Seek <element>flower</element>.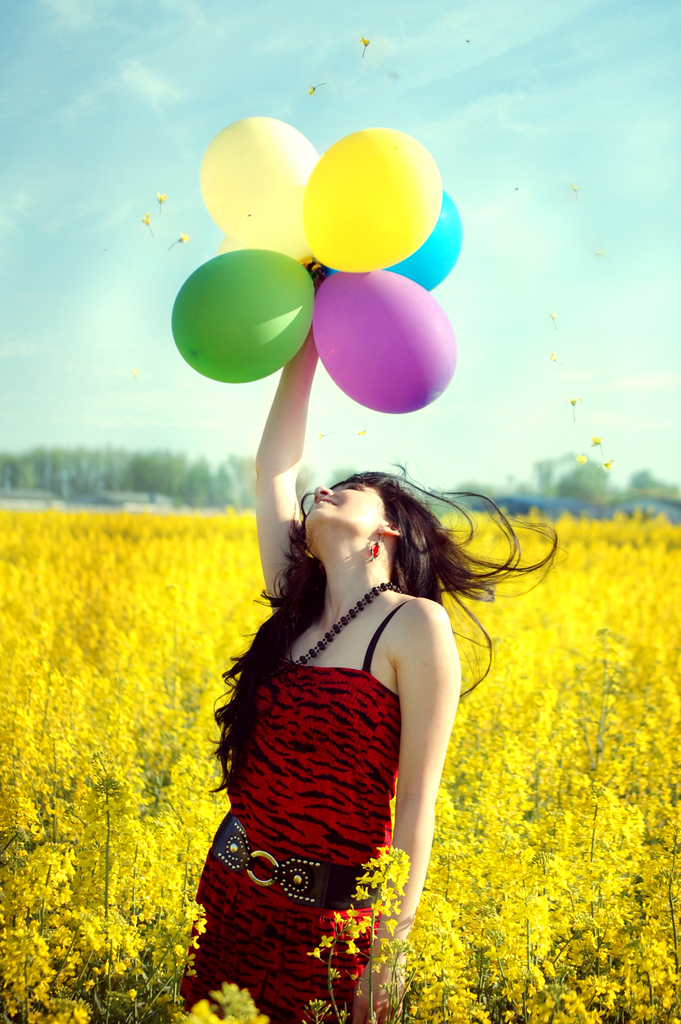
548,349,562,365.
